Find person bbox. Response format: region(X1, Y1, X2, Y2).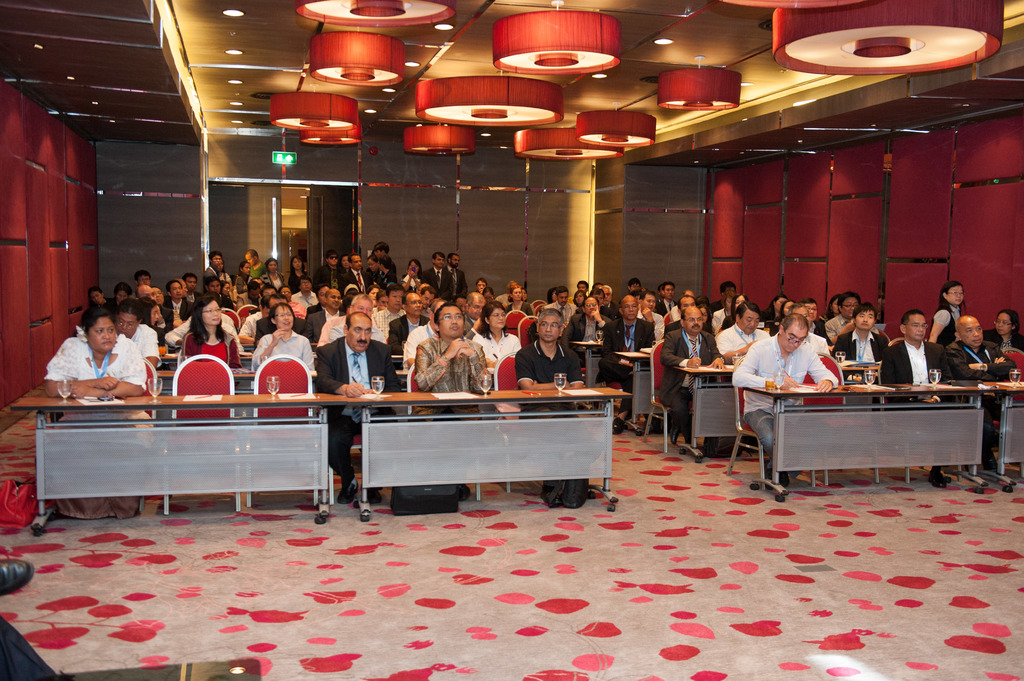
region(248, 307, 314, 373).
